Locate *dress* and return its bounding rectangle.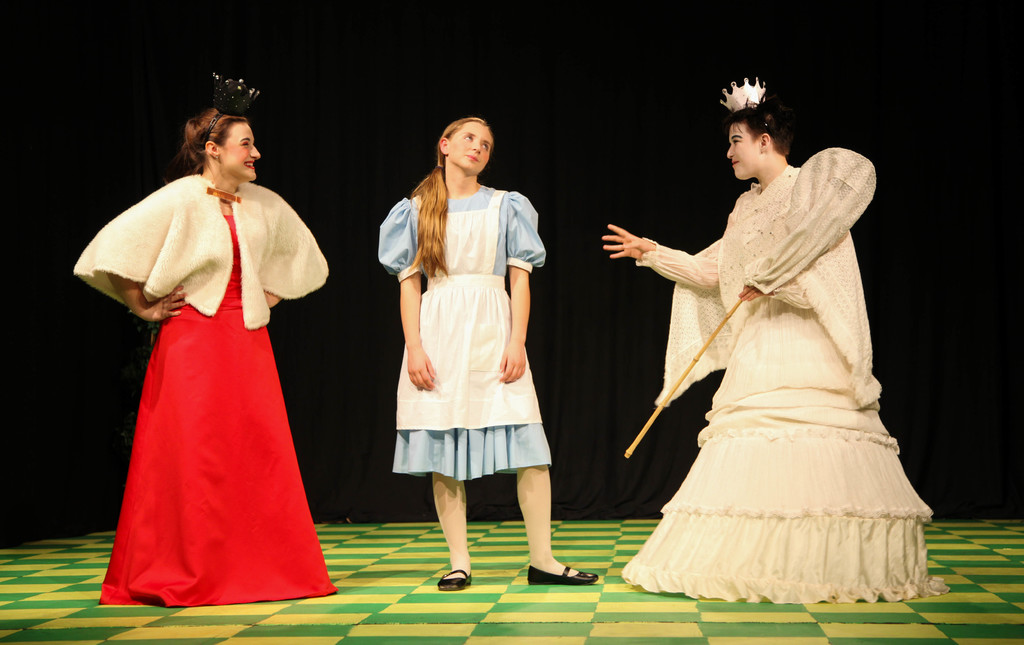
98/213/341/605.
